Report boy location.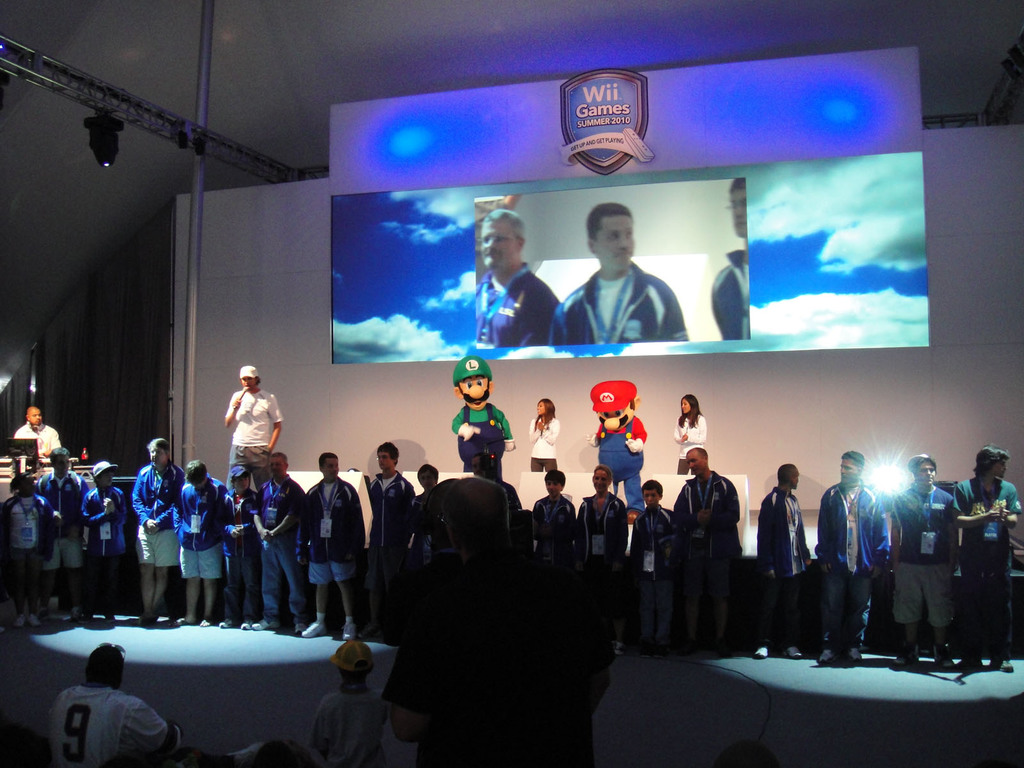
Report: [left=221, top=467, right=257, bottom=630].
